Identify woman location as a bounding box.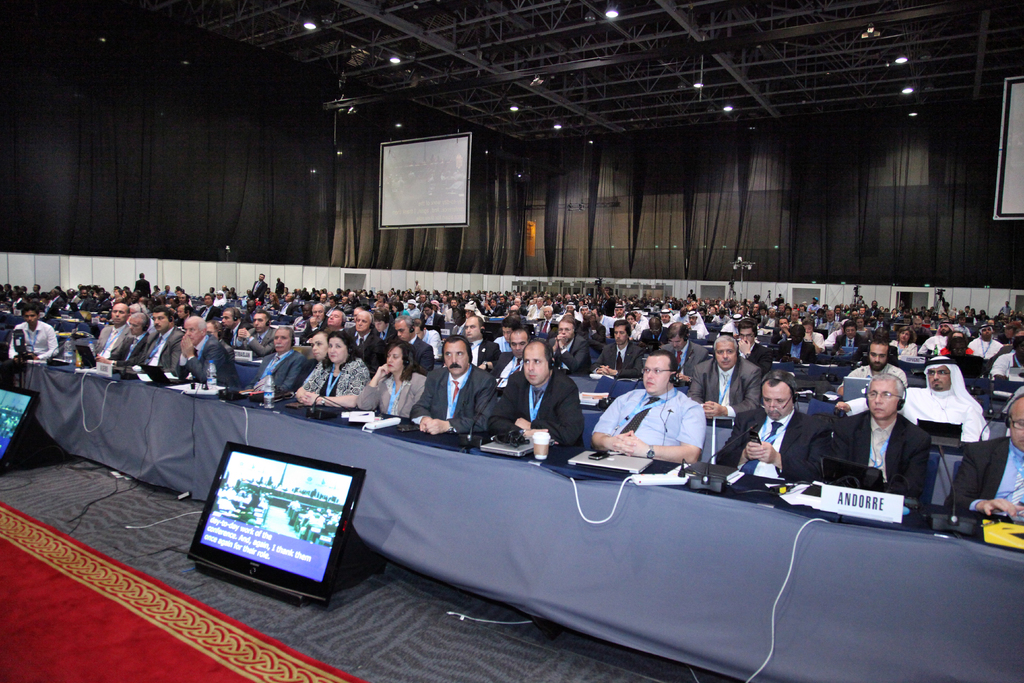
x1=267 y1=294 x2=280 y2=311.
